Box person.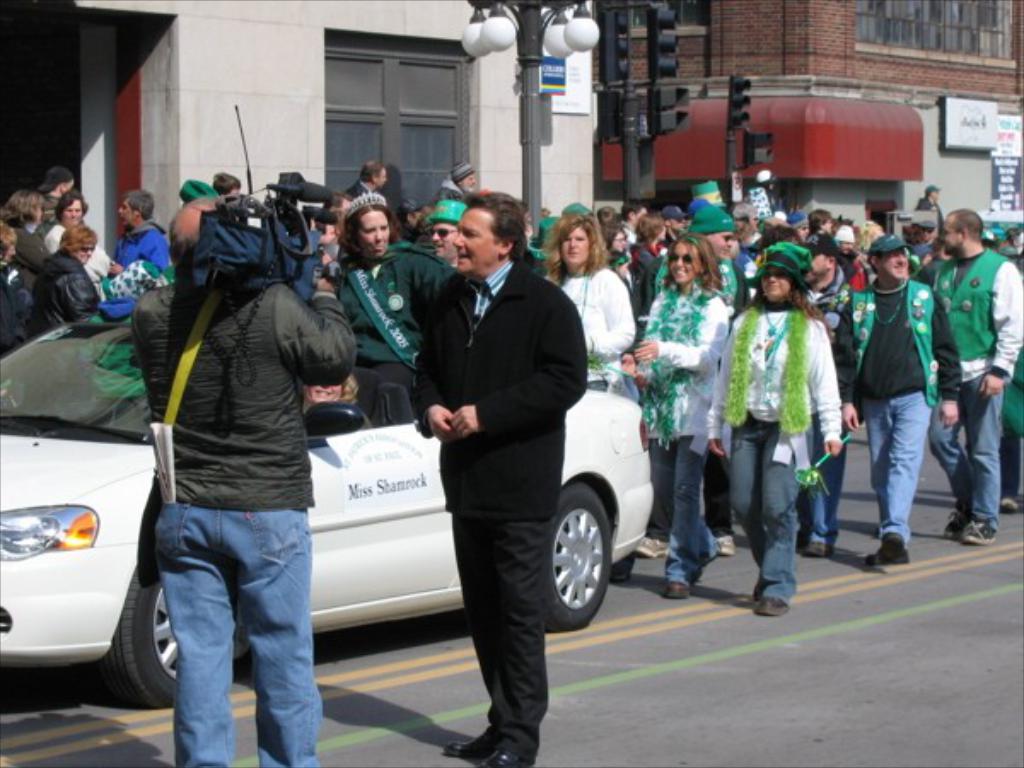
[654,207,741,311].
